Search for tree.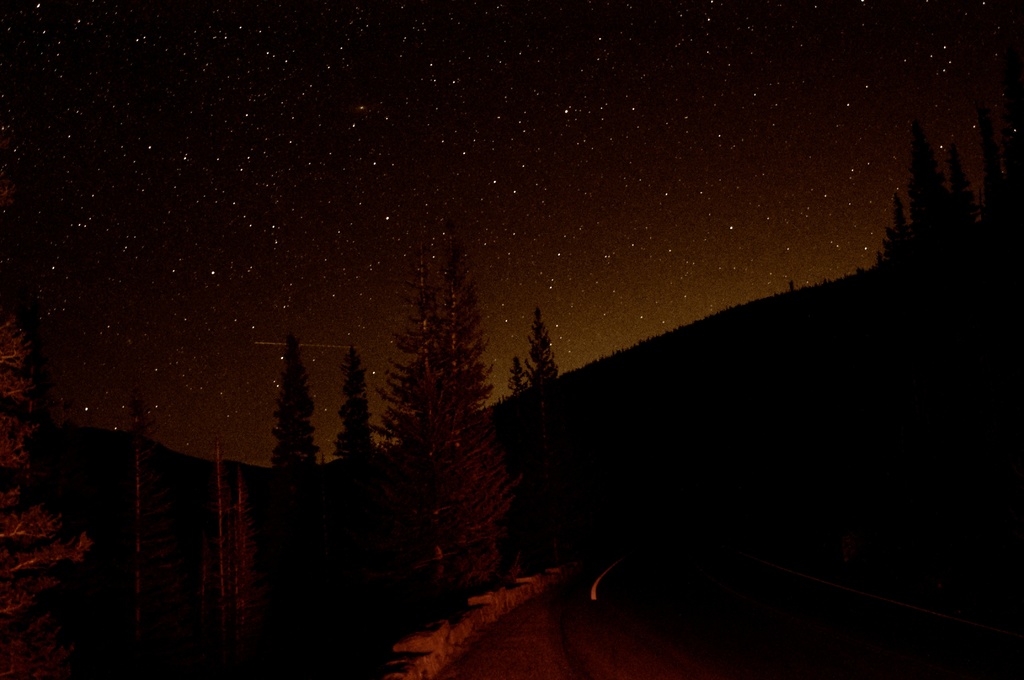
Found at [903, 125, 943, 414].
